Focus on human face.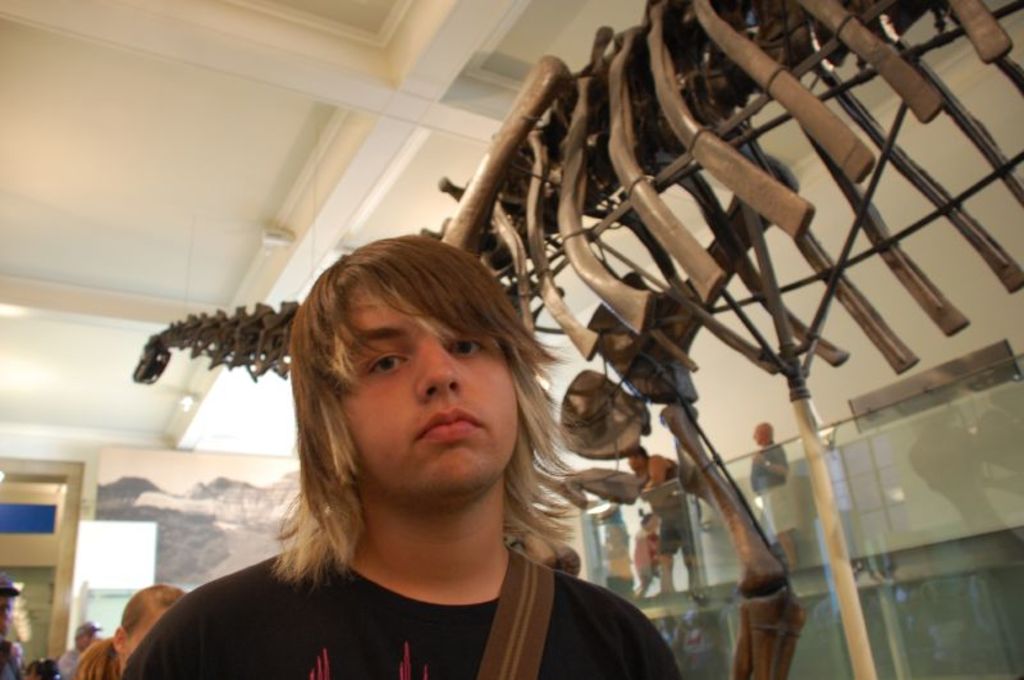
Focused at (x1=754, y1=428, x2=762, y2=442).
